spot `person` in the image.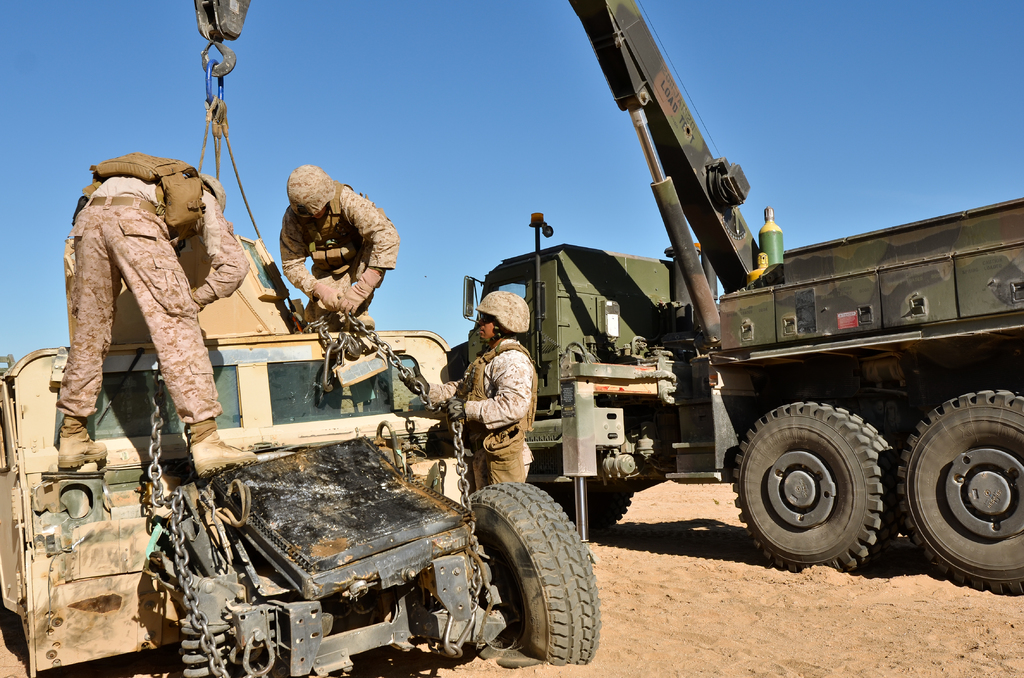
`person` found at x1=396, y1=286, x2=539, y2=496.
